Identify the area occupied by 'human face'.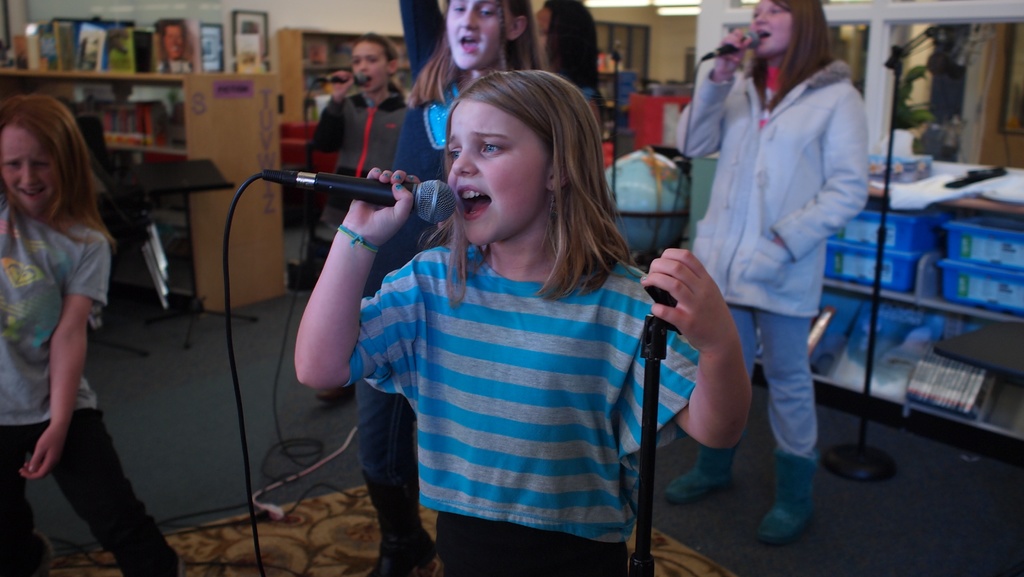
Area: {"left": 750, "top": 0, "right": 794, "bottom": 53}.
